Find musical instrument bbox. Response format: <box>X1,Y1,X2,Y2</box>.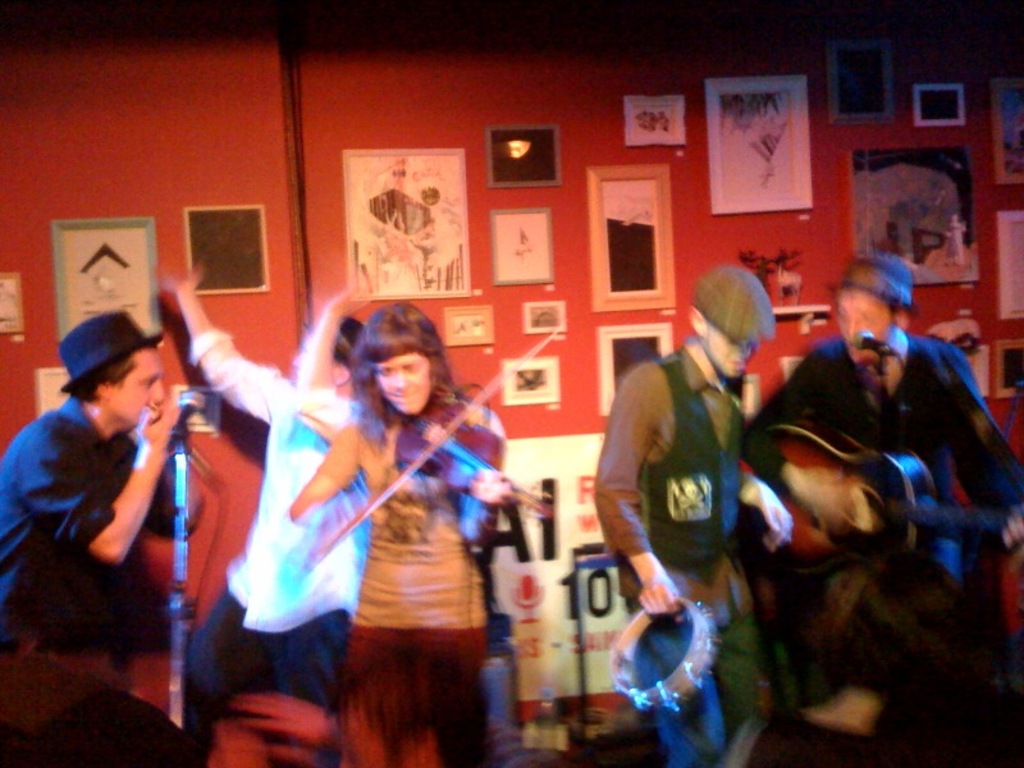
<box>740,417,1014,594</box>.
